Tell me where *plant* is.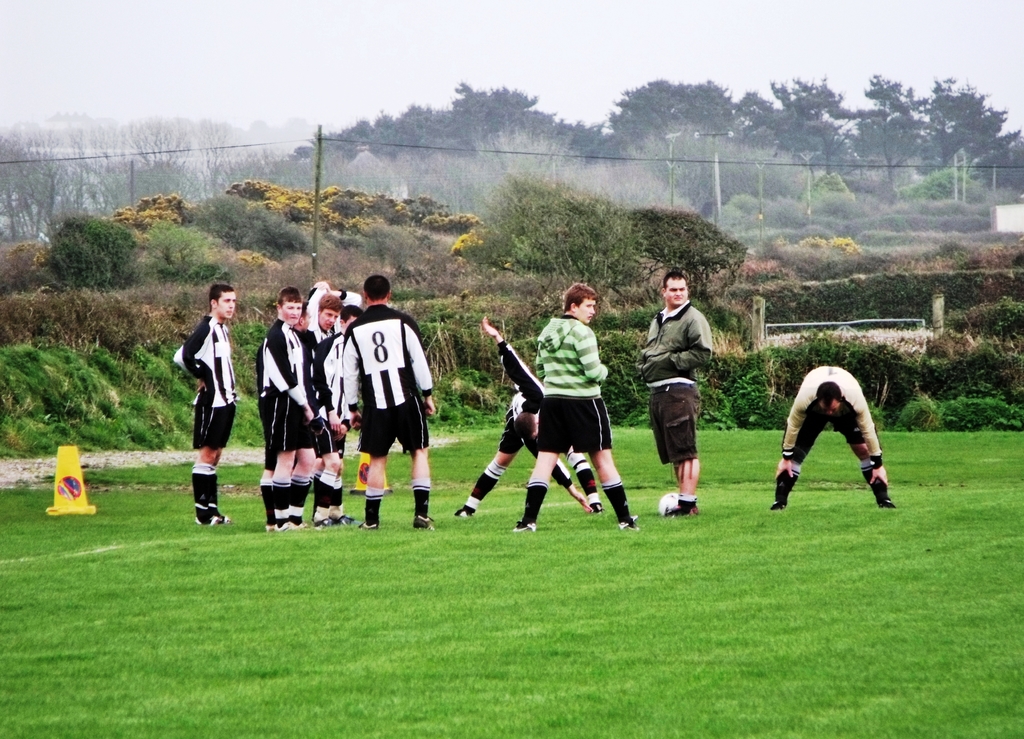
*plant* is at (56,341,126,406).
